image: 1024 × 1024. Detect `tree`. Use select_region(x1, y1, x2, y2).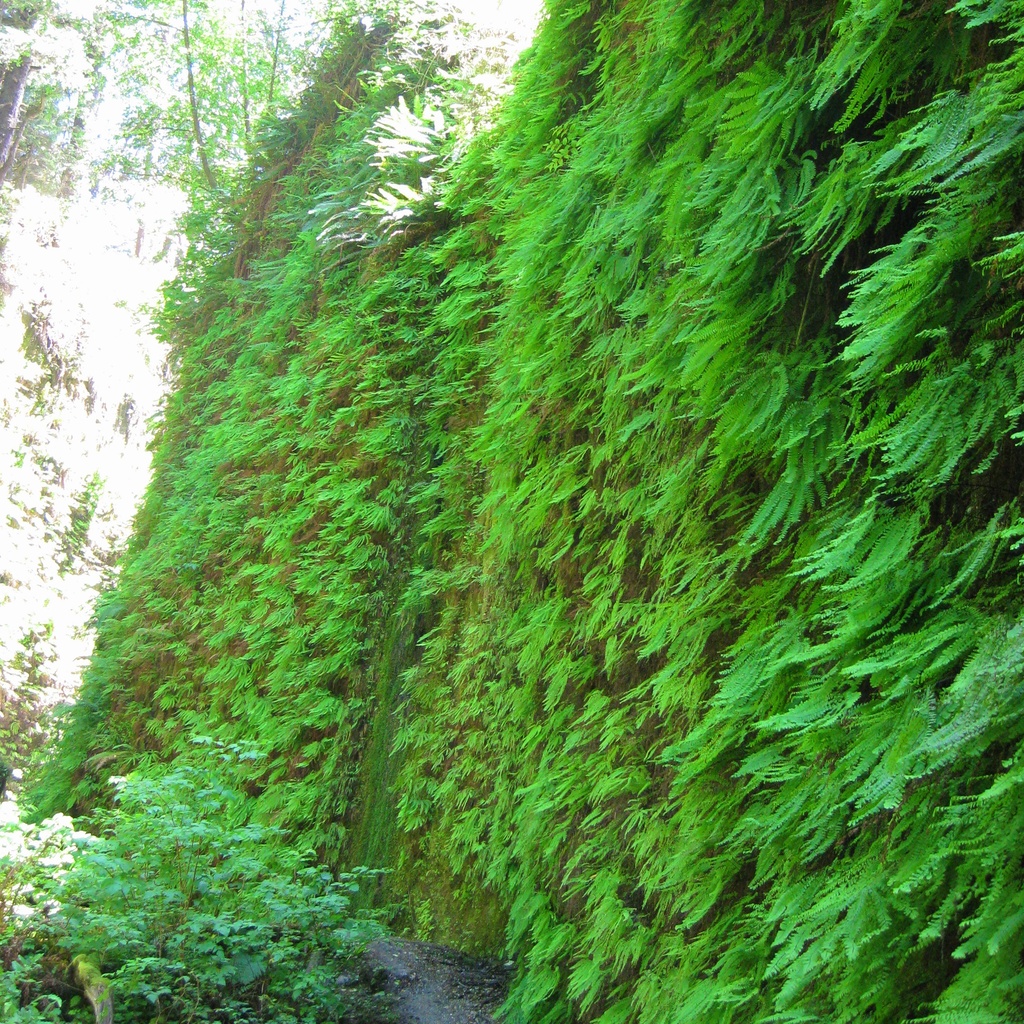
select_region(133, 0, 458, 225).
